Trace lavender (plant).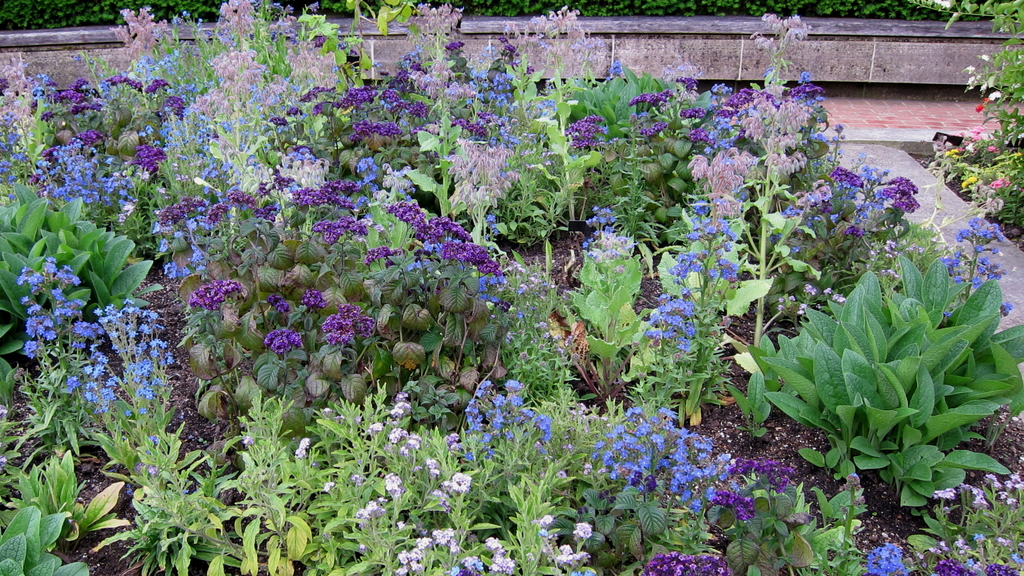
Traced to bbox=(407, 0, 469, 128).
